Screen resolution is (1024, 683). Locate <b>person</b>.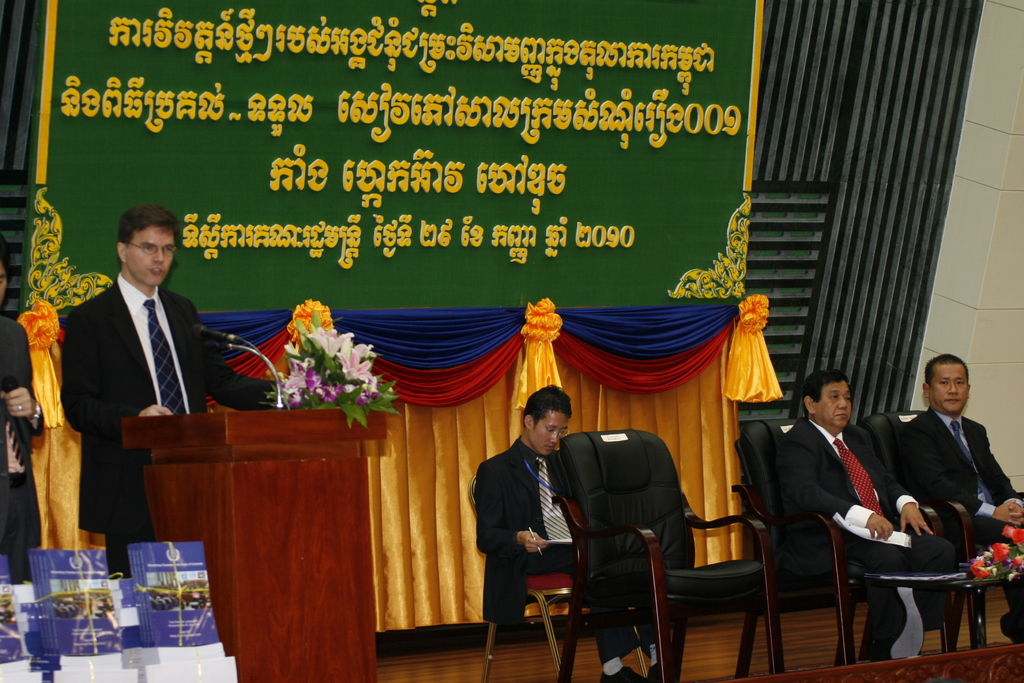
bbox(475, 383, 668, 682).
